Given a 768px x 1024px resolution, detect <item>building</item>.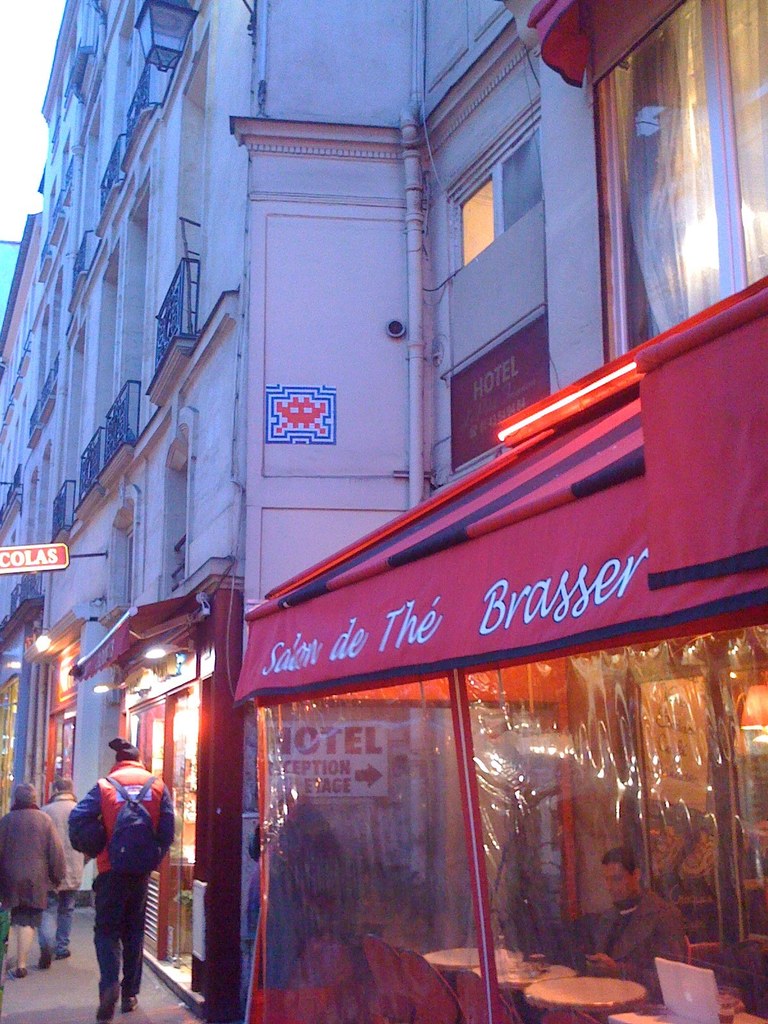
crop(0, 1, 767, 1023).
